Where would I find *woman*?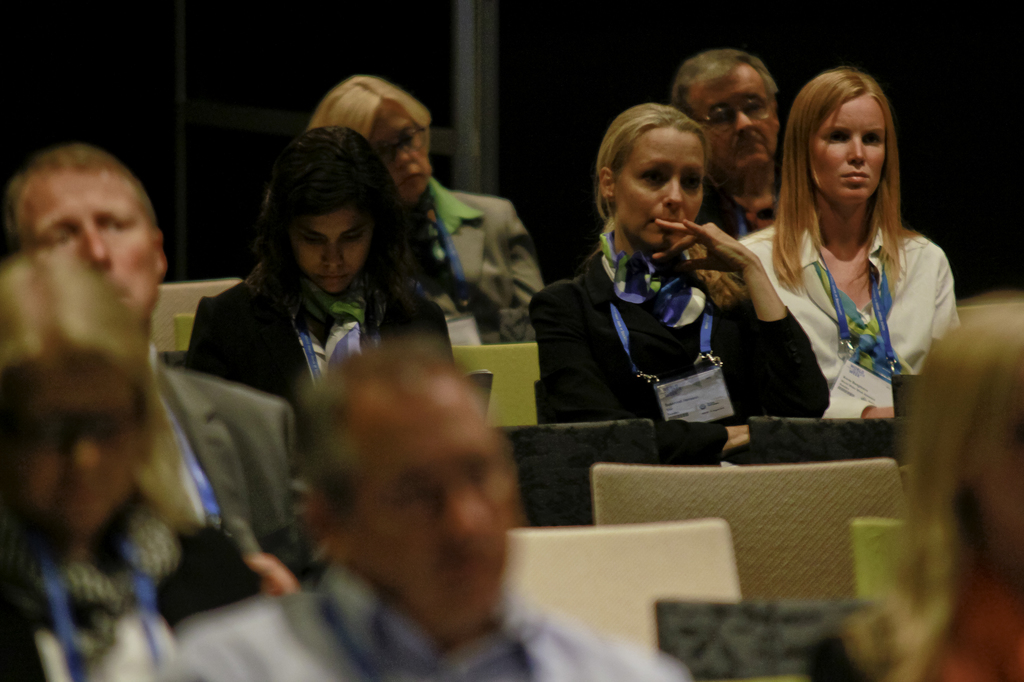
At pyautogui.locateOnScreen(0, 245, 273, 681).
